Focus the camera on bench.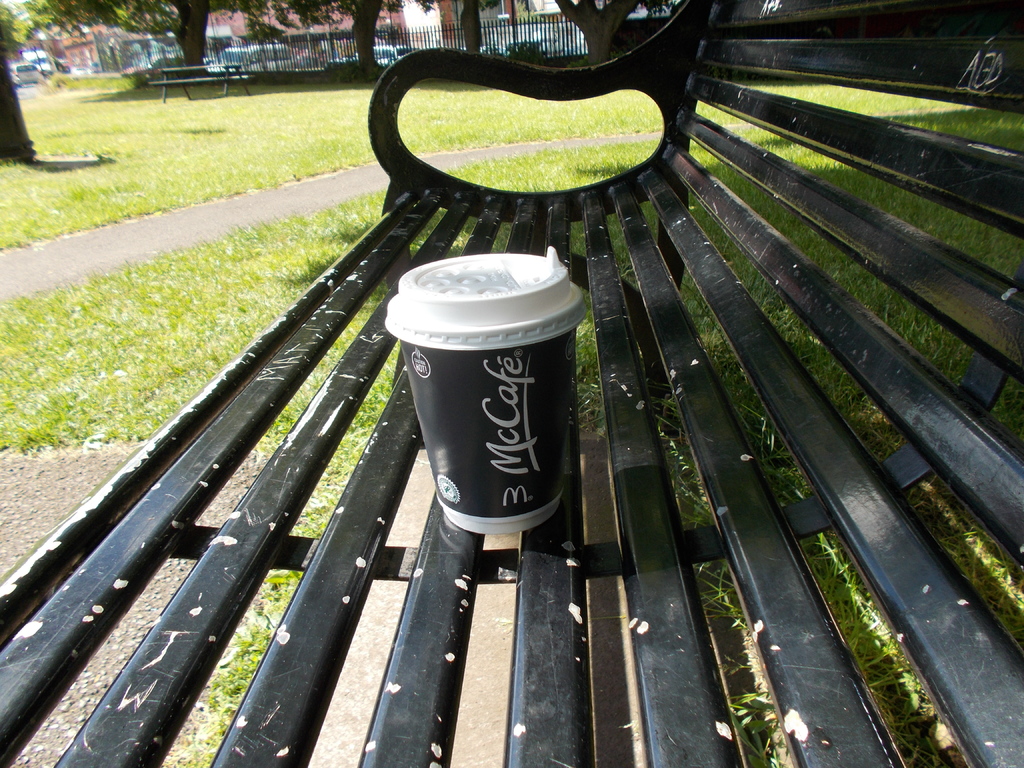
Focus region: [left=0, top=0, right=1023, bottom=767].
